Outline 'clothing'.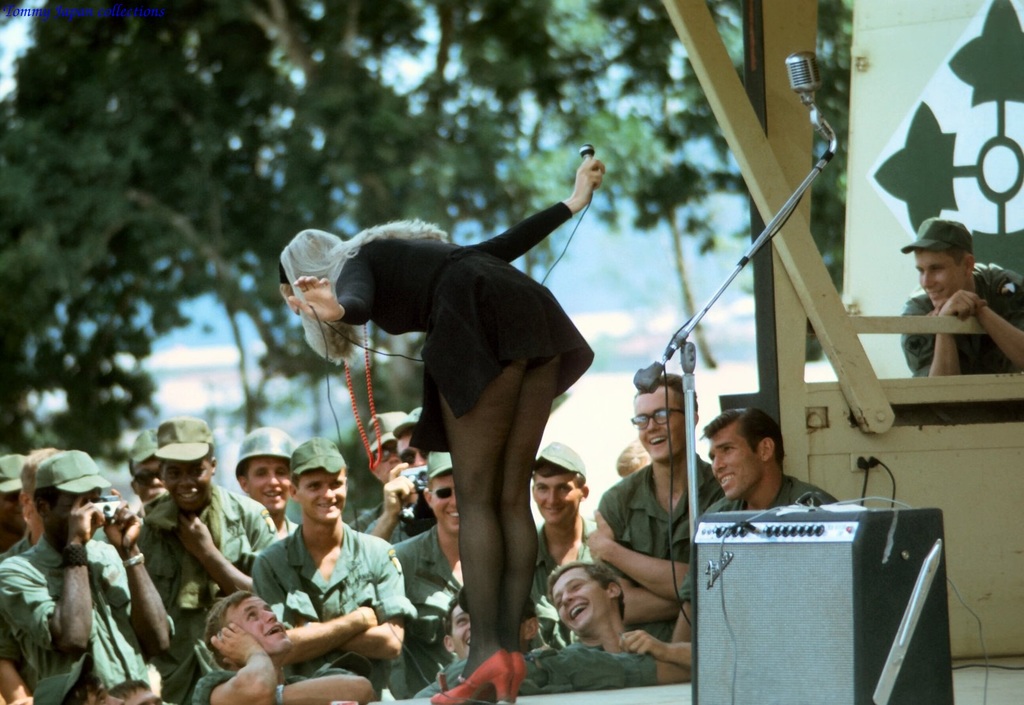
Outline: (134, 480, 280, 621).
